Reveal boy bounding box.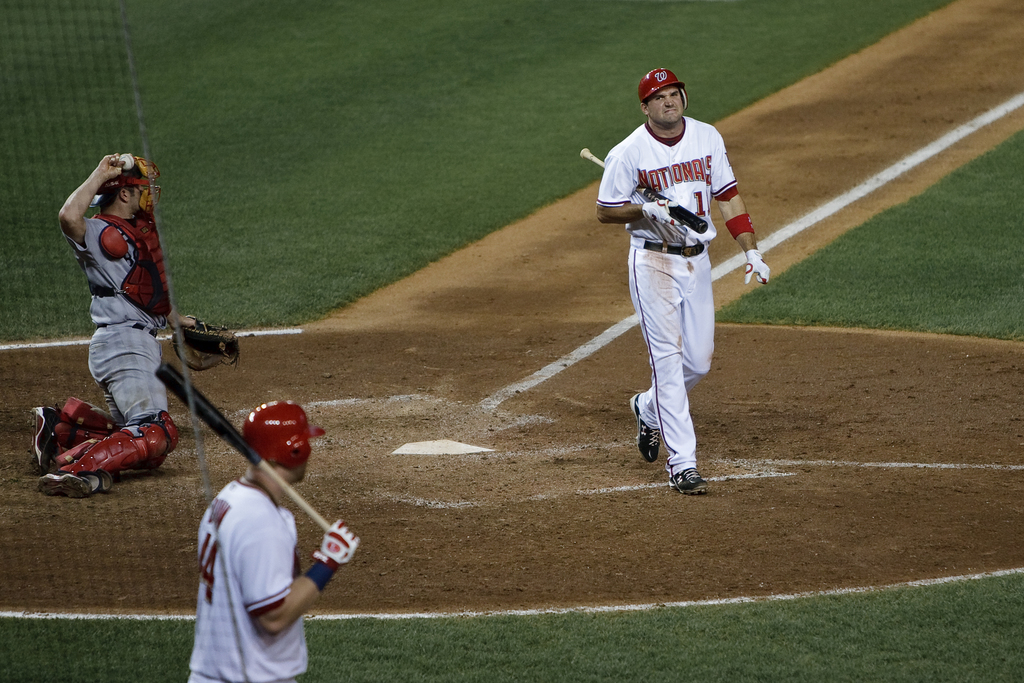
Revealed: (595, 70, 771, 498).
